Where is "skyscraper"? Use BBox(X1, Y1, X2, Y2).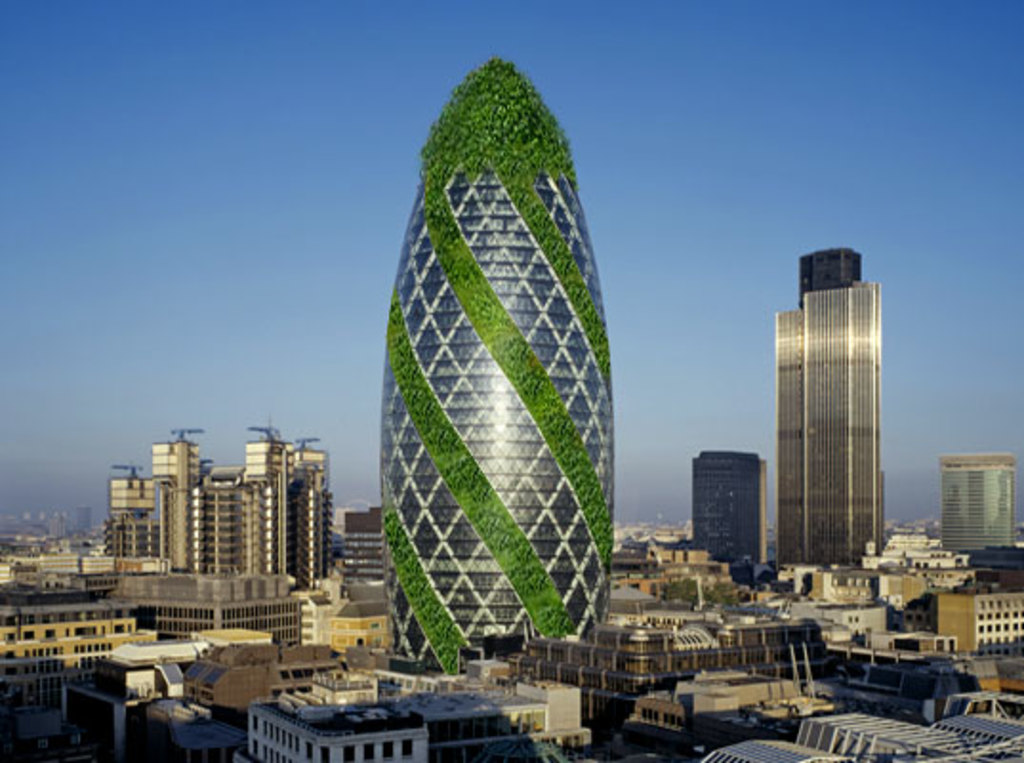
BBox(765, 258, 911, 572).
